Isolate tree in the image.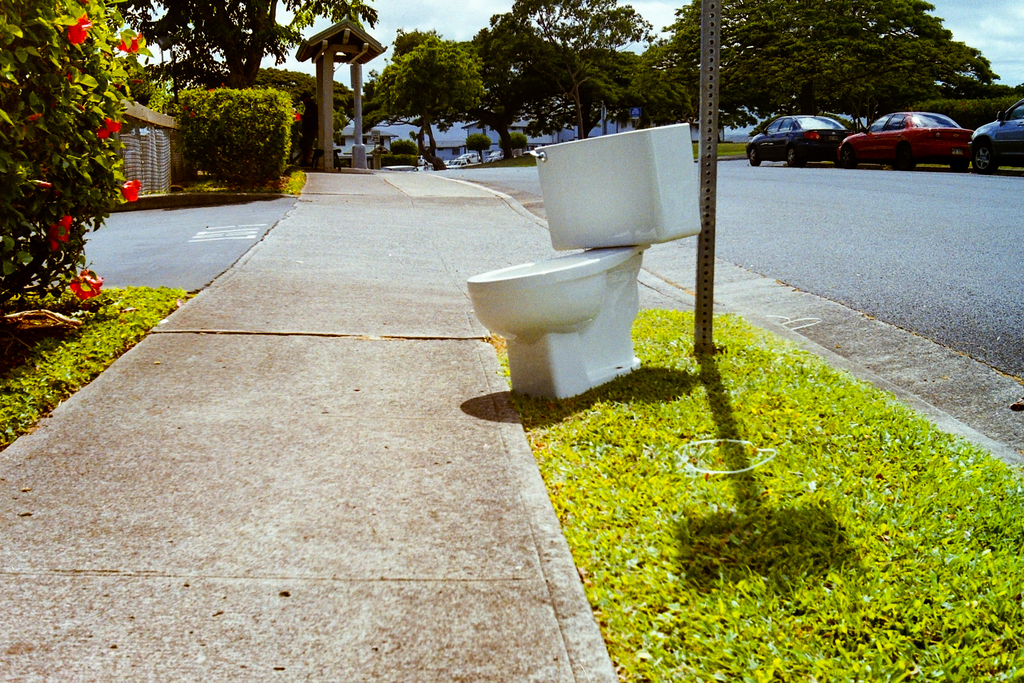
Isolated region: bbox=[628, 0, 1003, 133].
